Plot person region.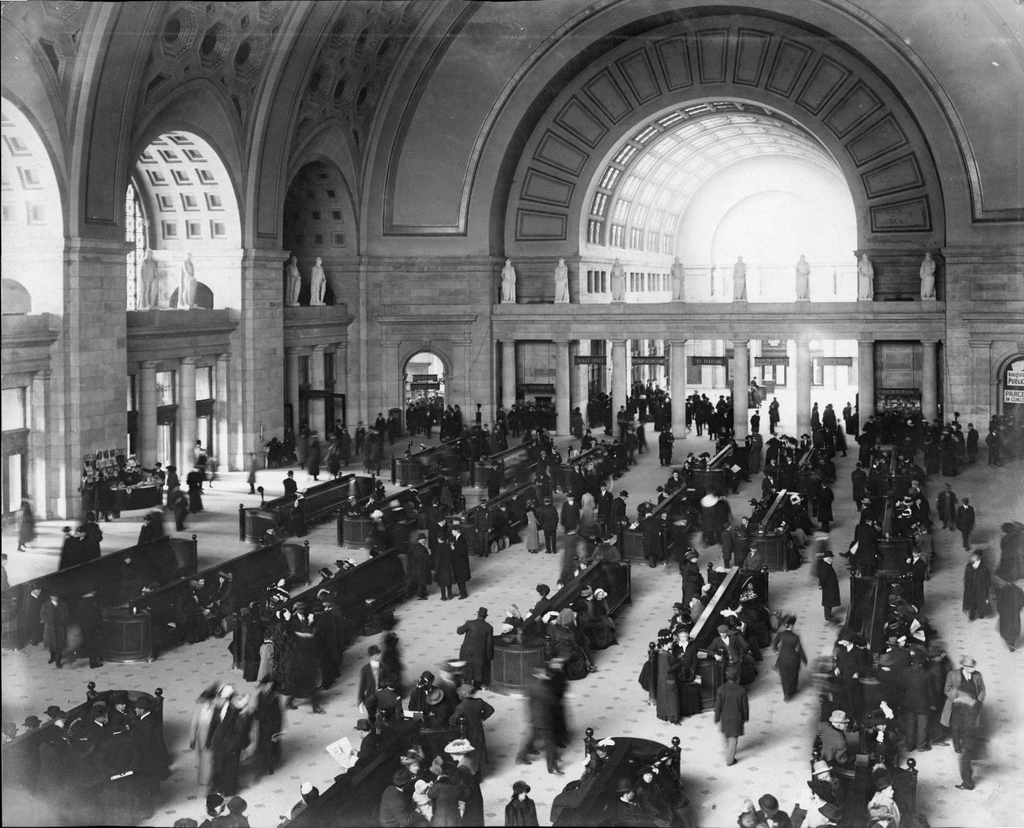
Plotted at x1=808, y1=400, x2=847, y2=455.
